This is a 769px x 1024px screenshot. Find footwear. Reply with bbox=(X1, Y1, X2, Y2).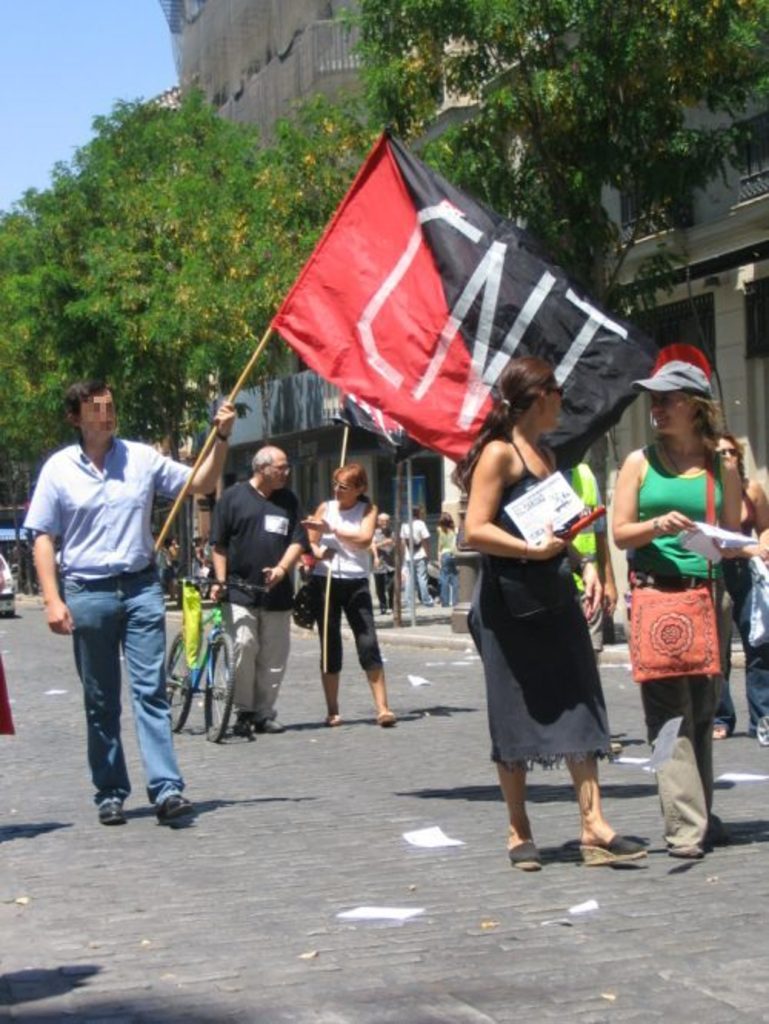
bbox=(501, 843, 541, 872).
